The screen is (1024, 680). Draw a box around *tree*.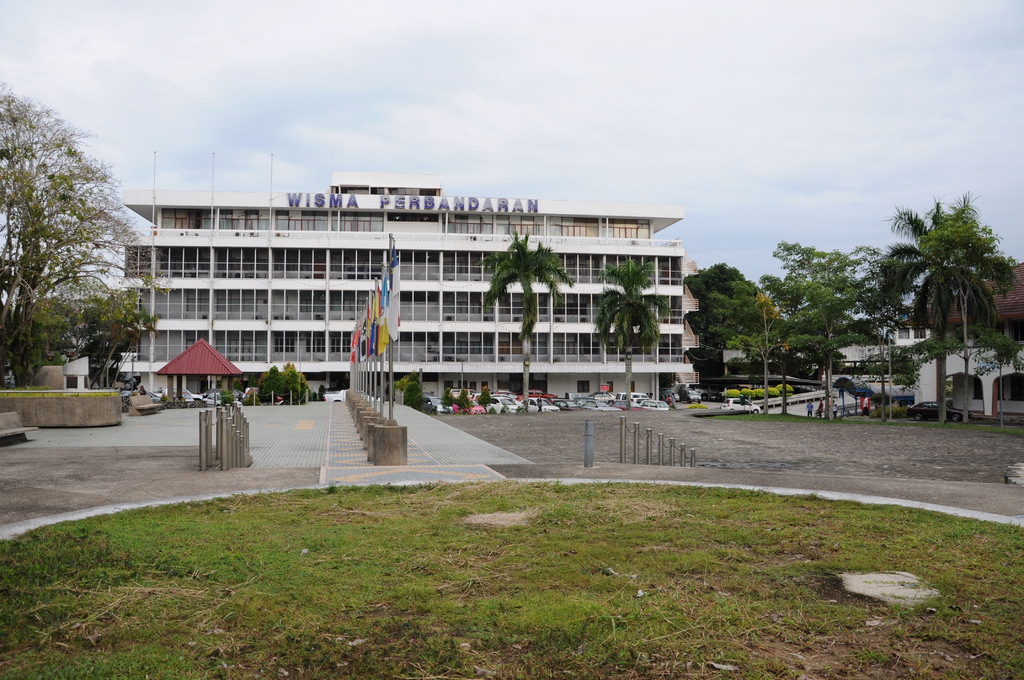
[0,88,149,394].
